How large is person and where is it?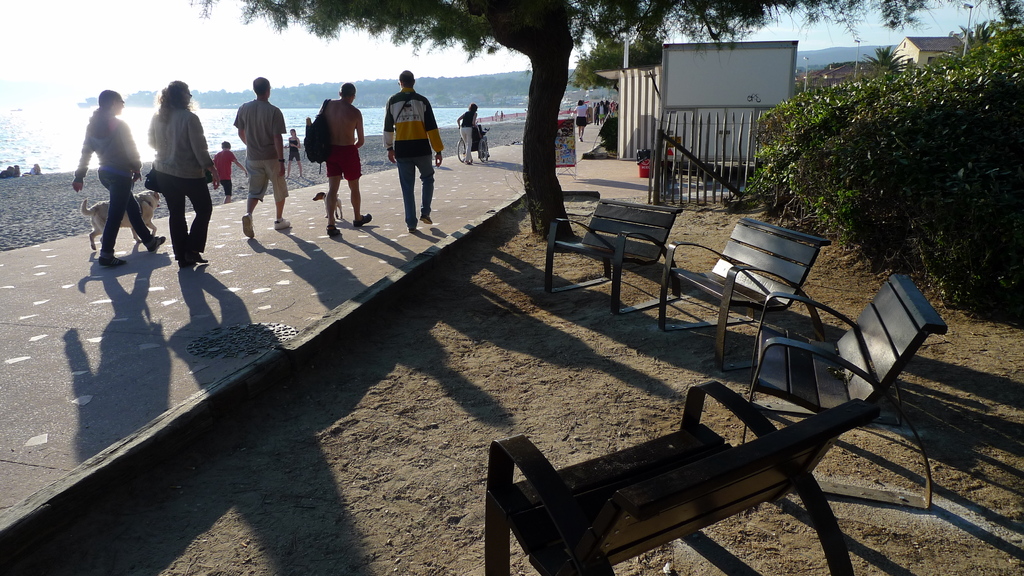
Bounding box: rect(379, 72, 448, 237).
